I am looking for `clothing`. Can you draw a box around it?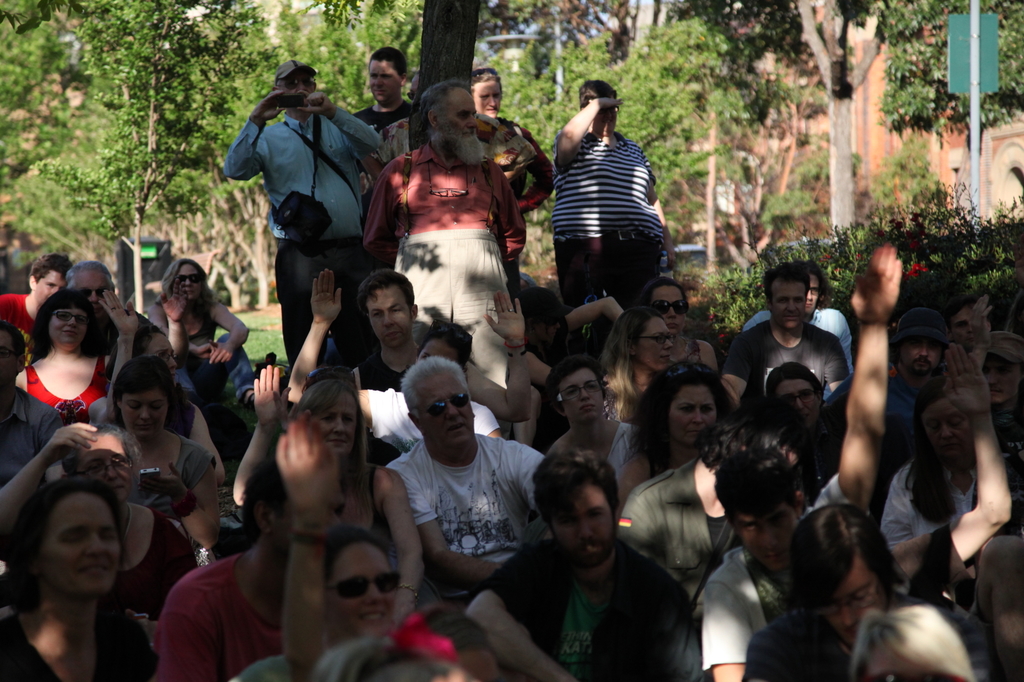
Sure, the bounding box is (left=476, top=528, right=698, bottom=681).
